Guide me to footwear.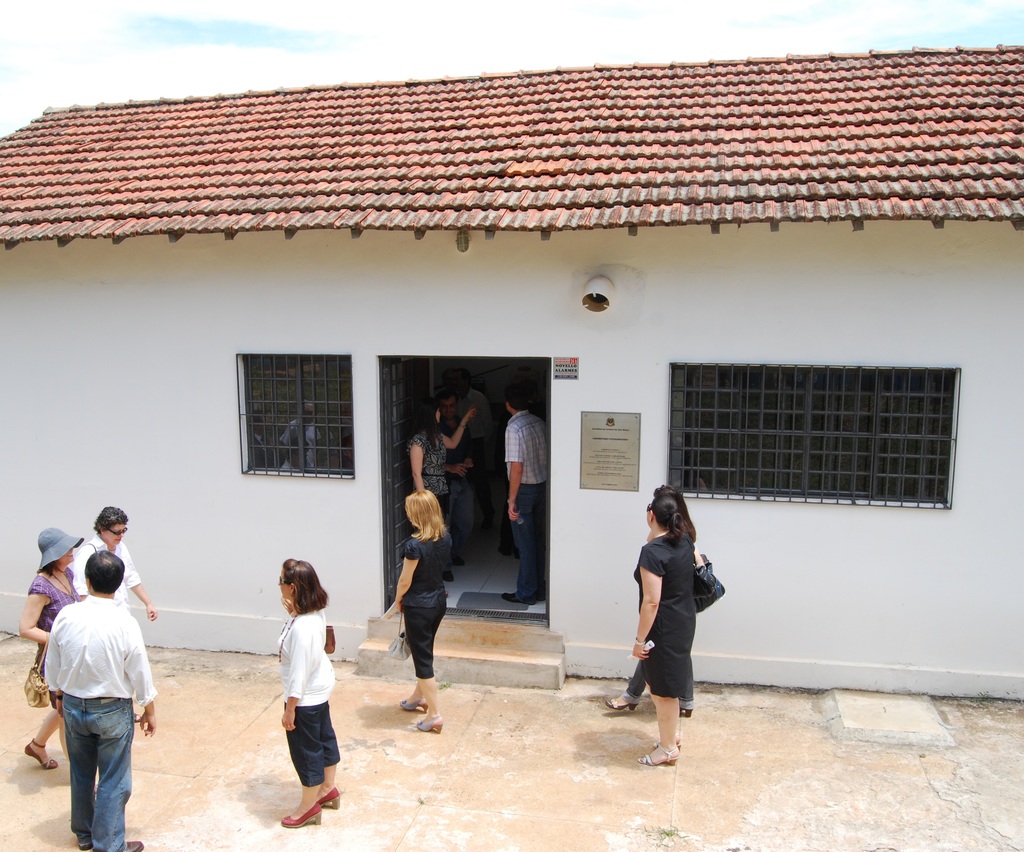
Guidance: bbox=(441, 572, 453, 582).
